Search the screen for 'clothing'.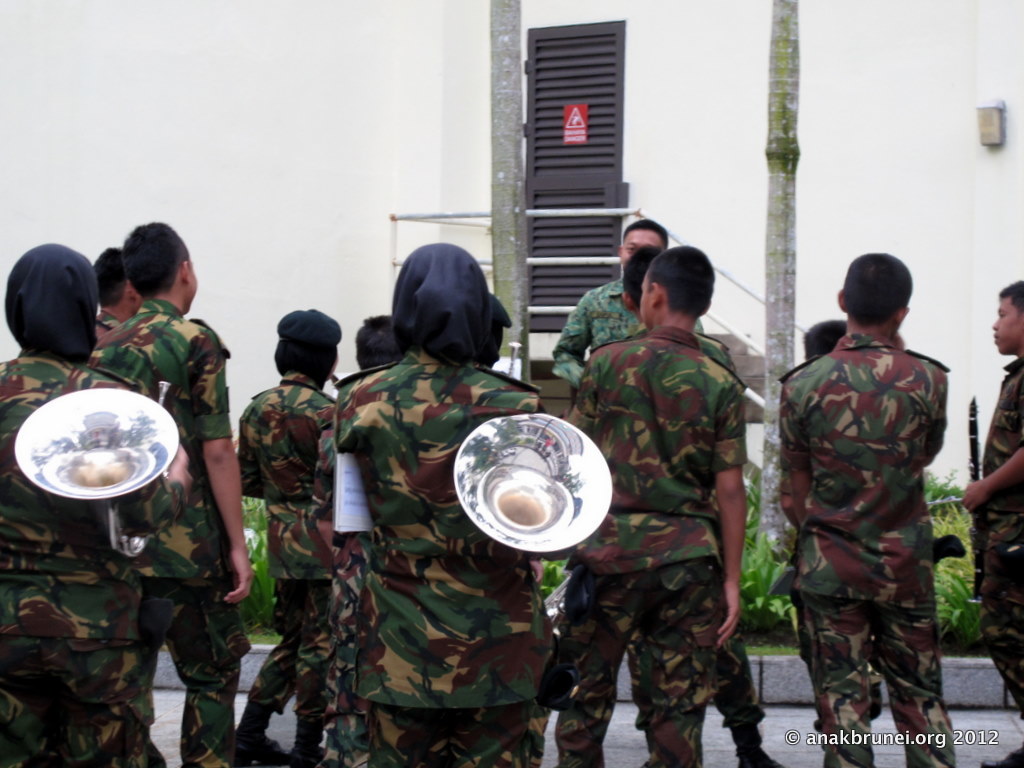
Found at BBox(543, 325, 753, 767).
